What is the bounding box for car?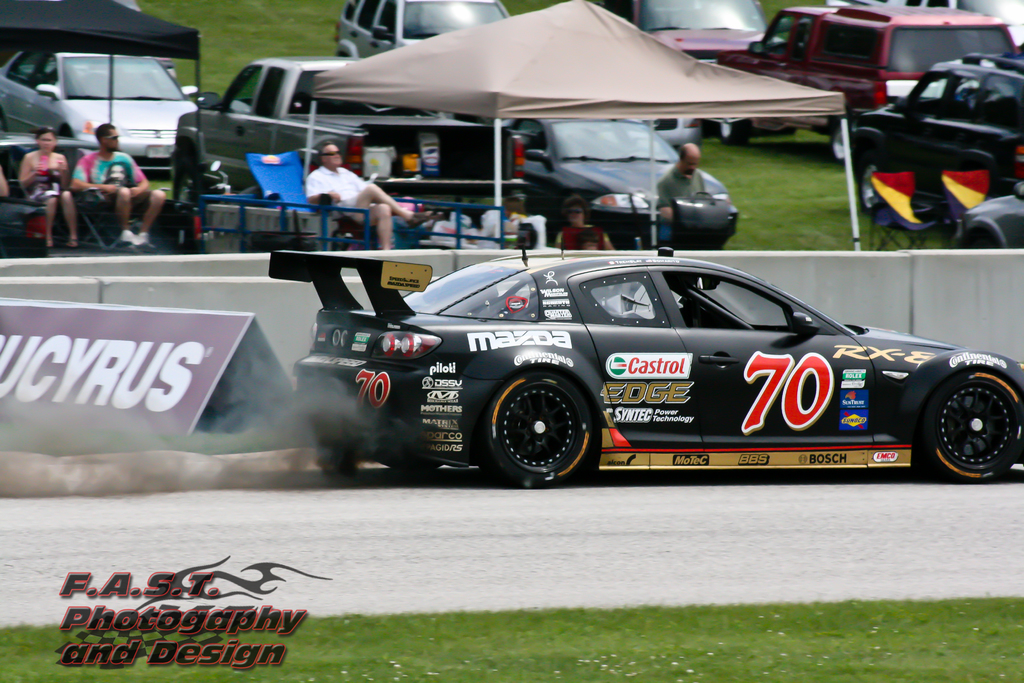
[0, 47, 202, 174].
